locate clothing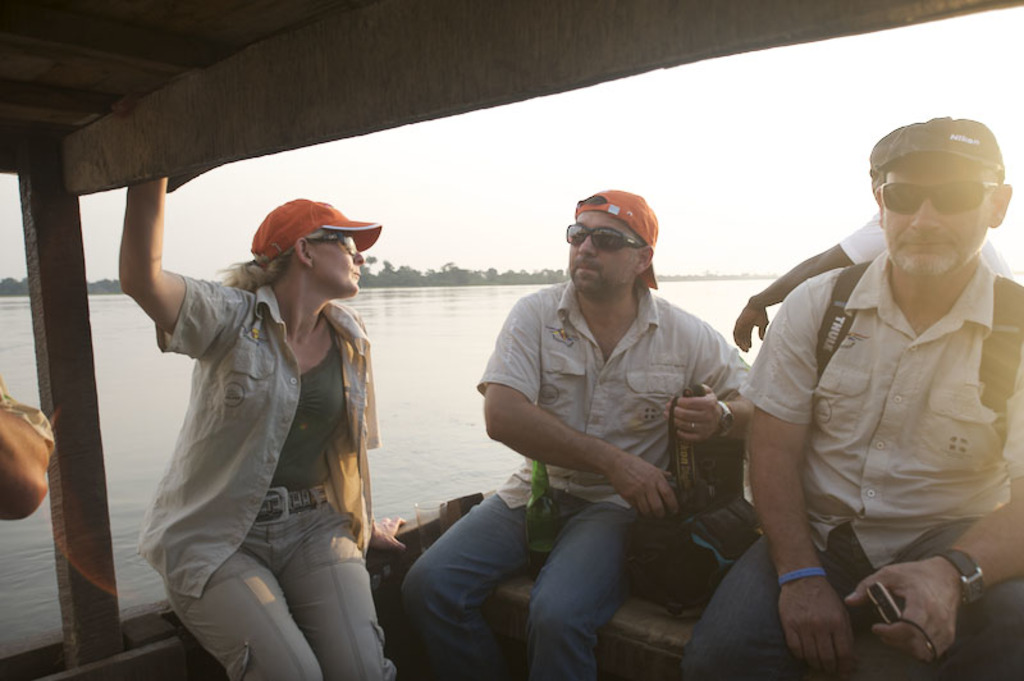
751, 175, 1016, 652
